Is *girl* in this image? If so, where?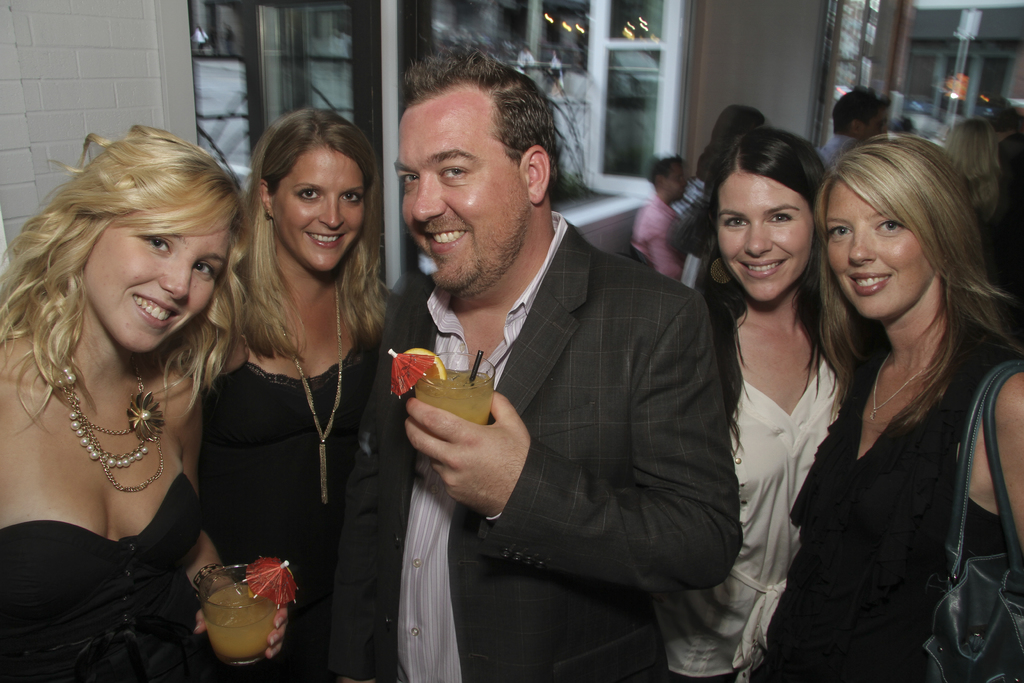
Yes, at <box>0,123,250,681</box>.
